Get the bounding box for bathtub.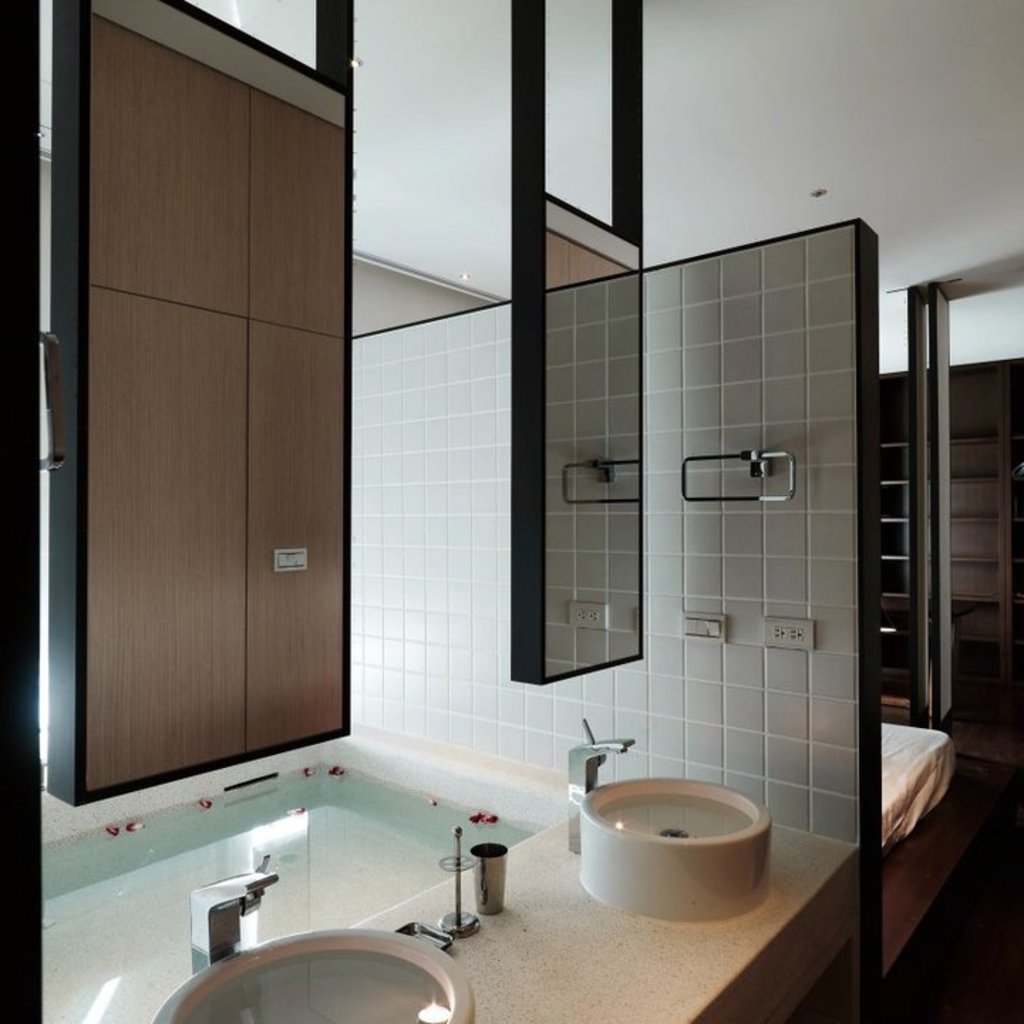
Rect(41, 730, 566, 1023).
